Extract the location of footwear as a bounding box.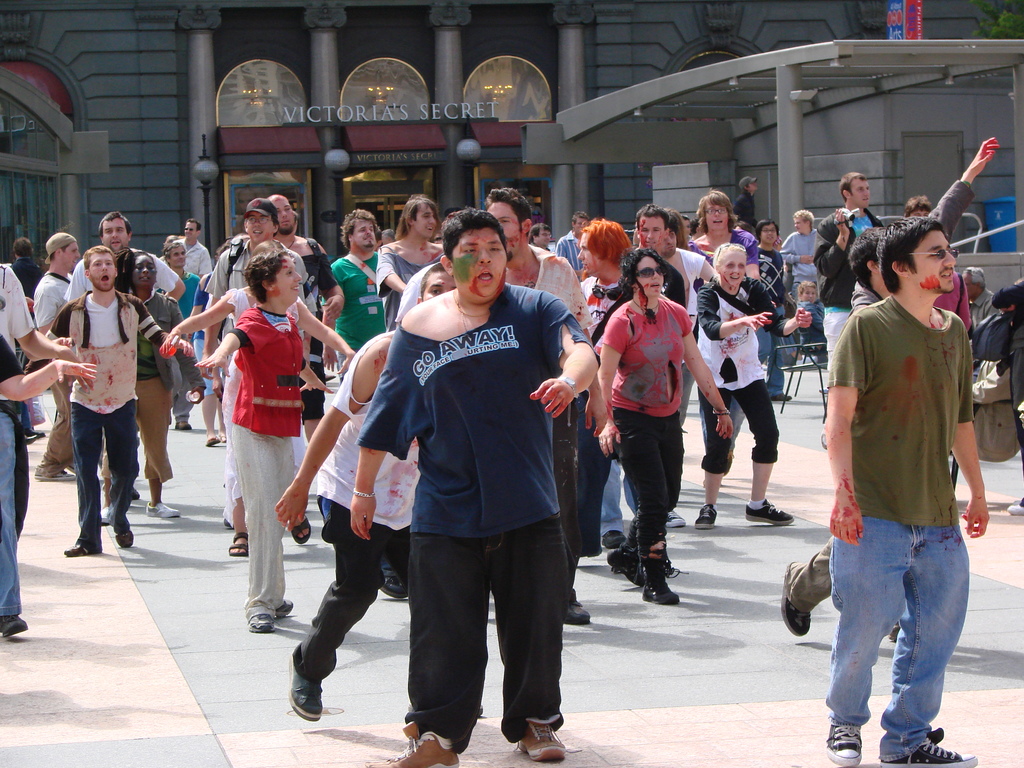
locate(725, 451, 734, 474).
